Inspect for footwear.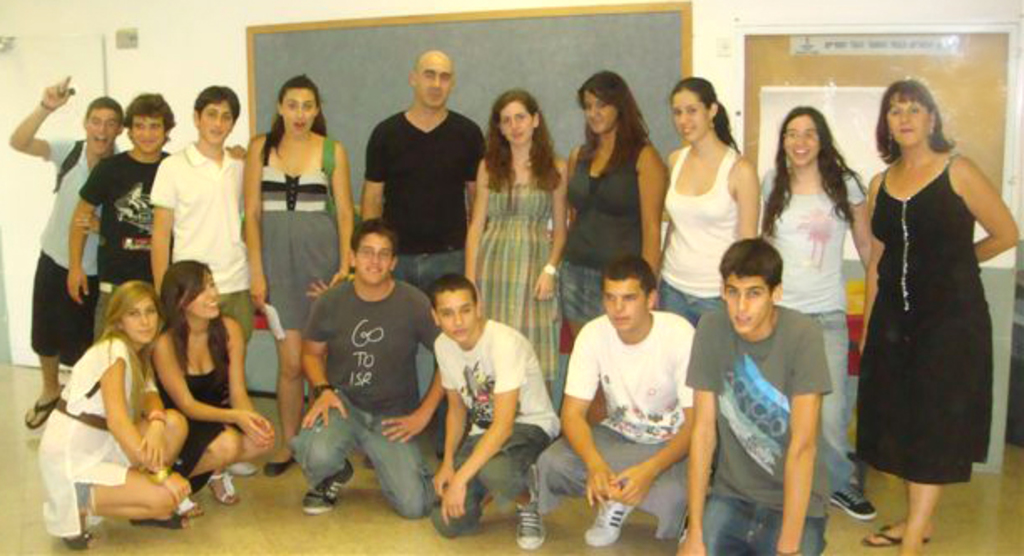
Inspection: select_region(512, 492, 547, 551).
